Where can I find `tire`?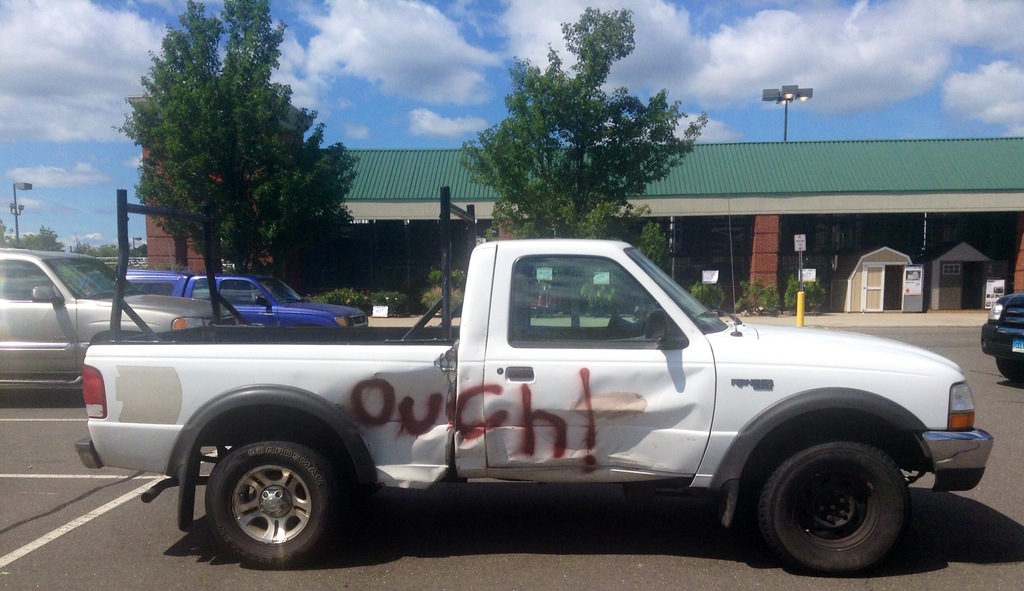
You can find it at box=[200, 436, 355, 567].
